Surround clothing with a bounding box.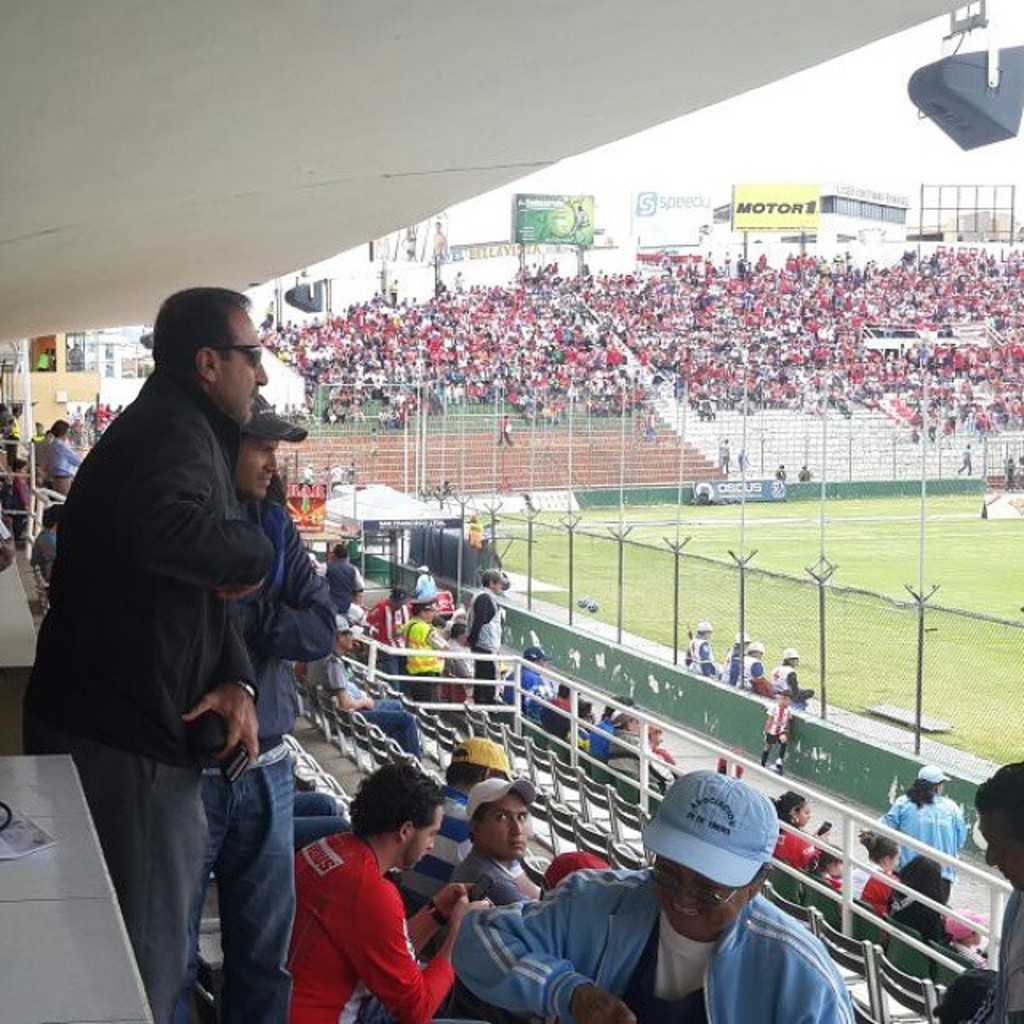
BBox(192, 482, 338, 1022).
